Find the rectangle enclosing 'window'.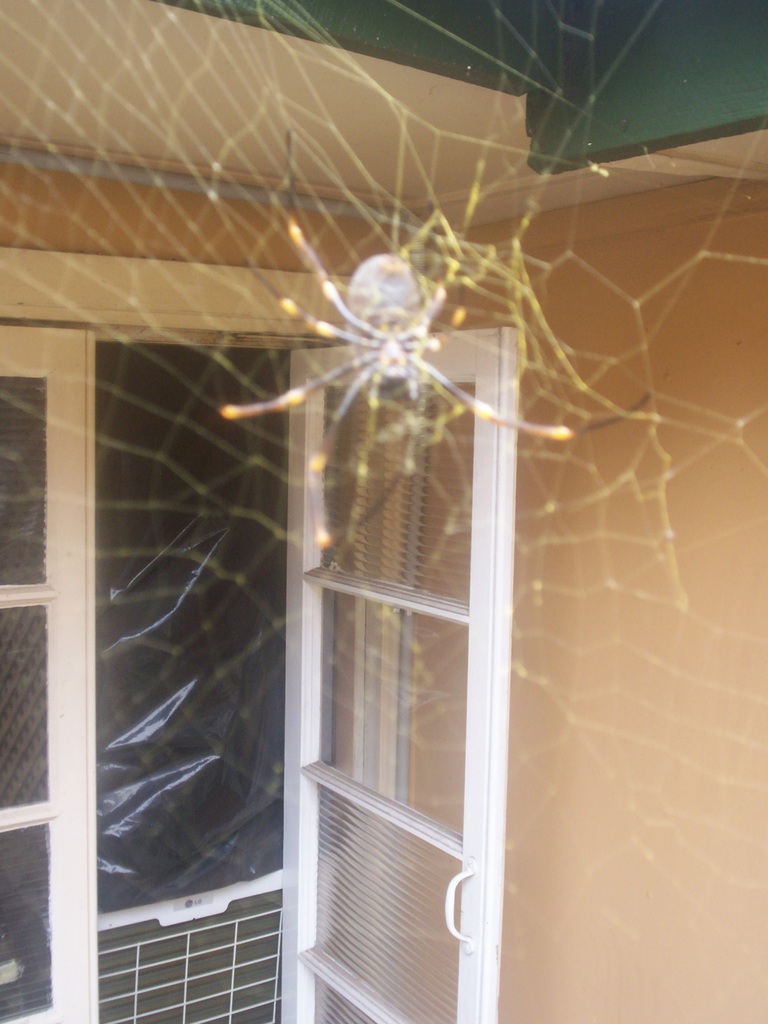
BBox(0, 244, 551, 1023).
